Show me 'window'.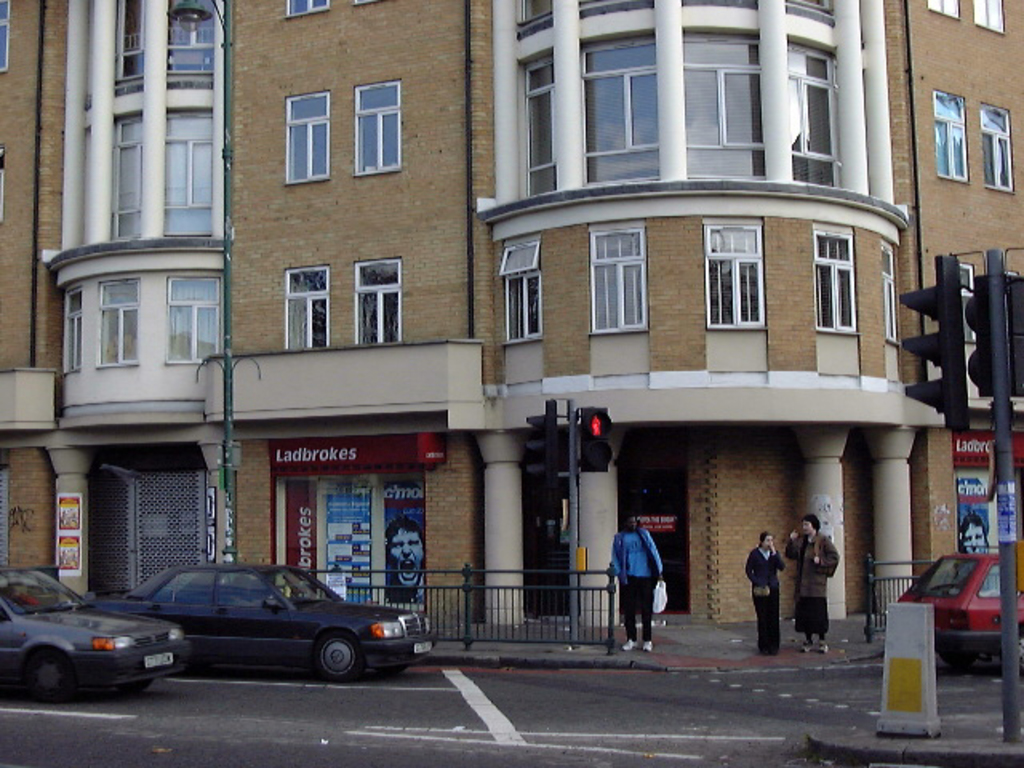
'window' is here: 165,275,221,365.
